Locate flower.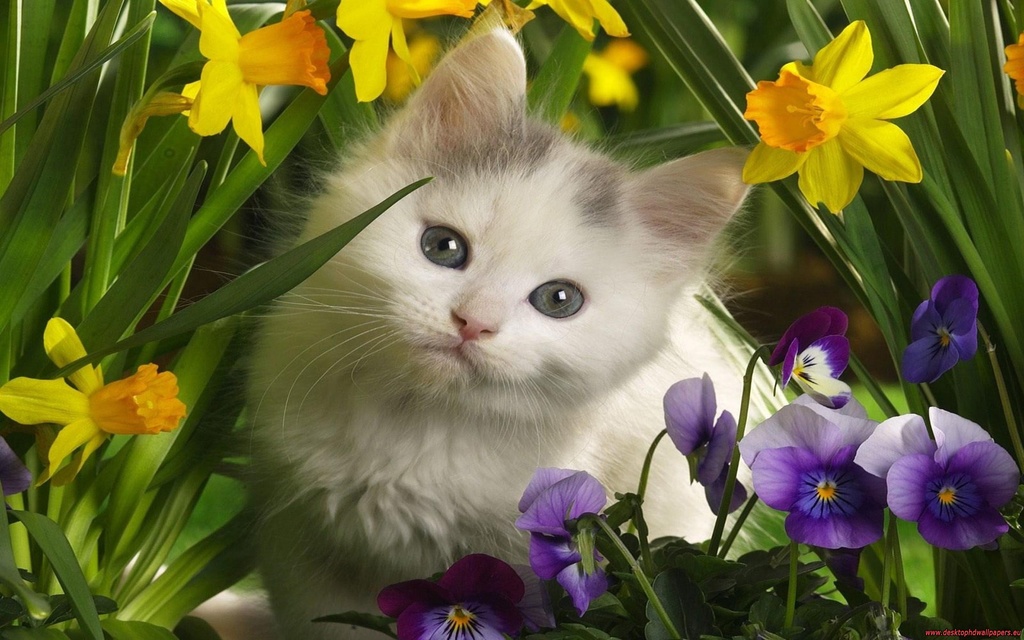
Bounding box: bbox=(763, 309, 851, 399).
